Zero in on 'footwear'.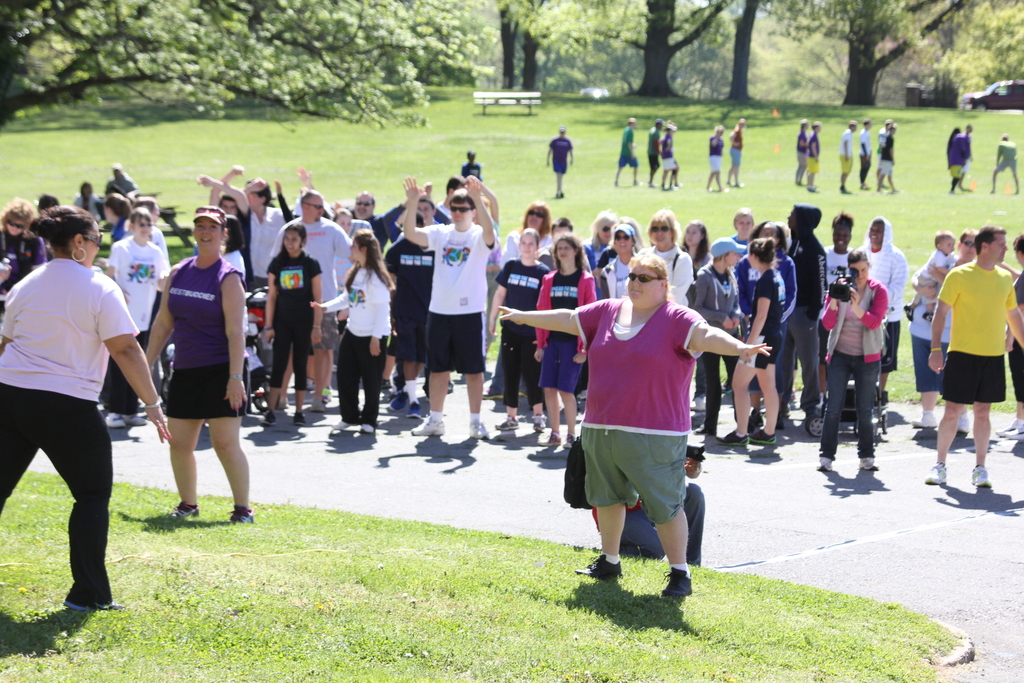
Zeroed in: rect(888, 188, 899, 193).
